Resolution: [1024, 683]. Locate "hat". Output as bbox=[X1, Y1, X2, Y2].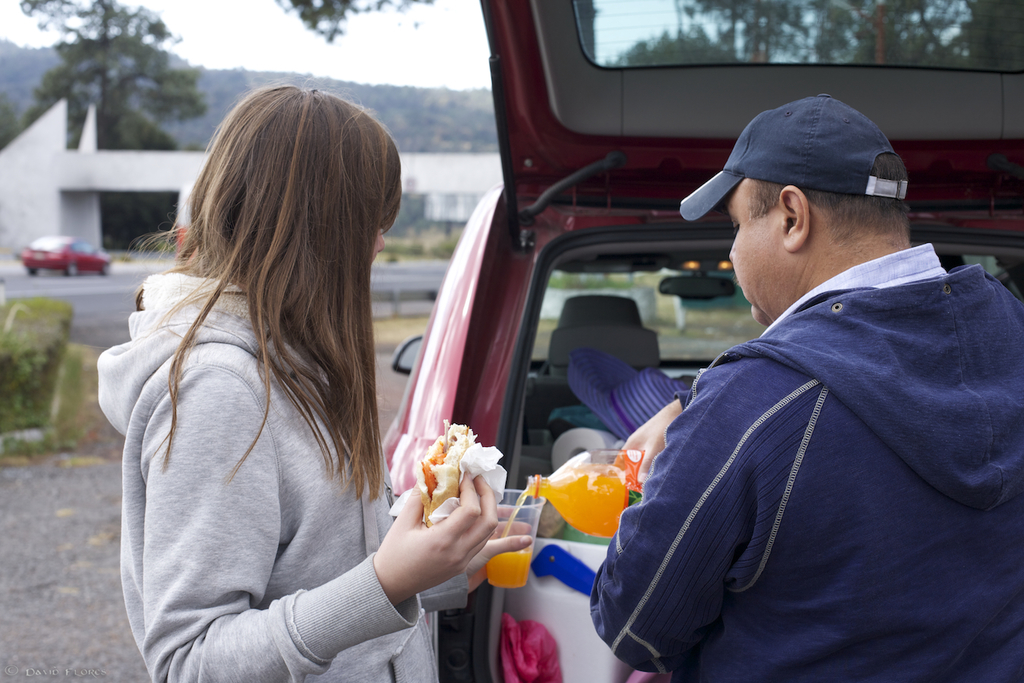
bbox=[680, 93, 906, 224].
